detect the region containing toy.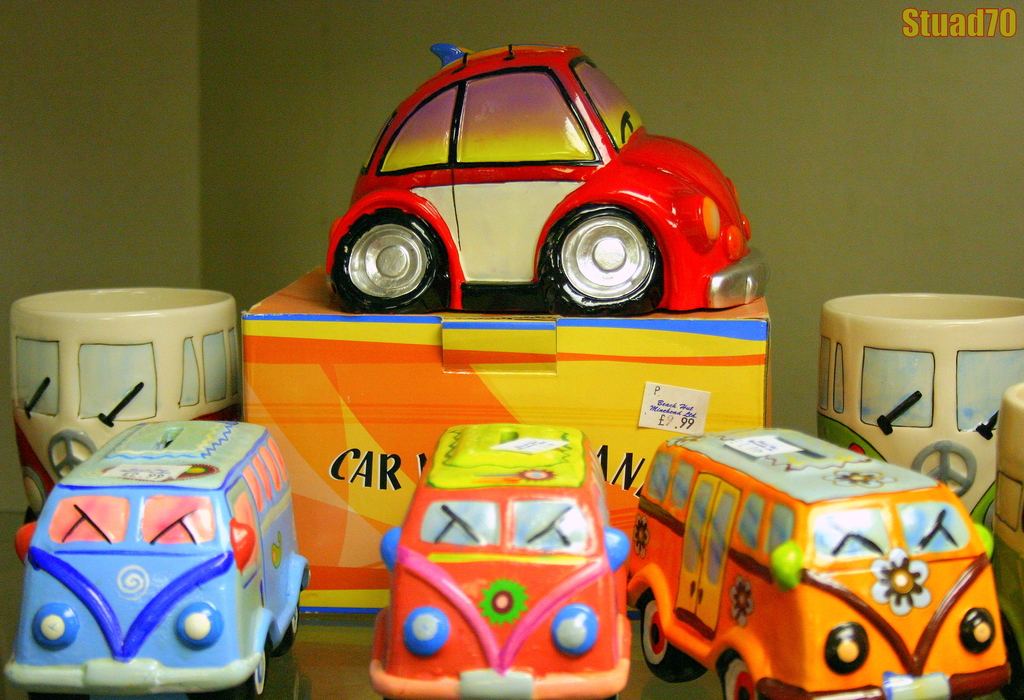
[x1=627, y1=433, x2=1015, y2=699].
